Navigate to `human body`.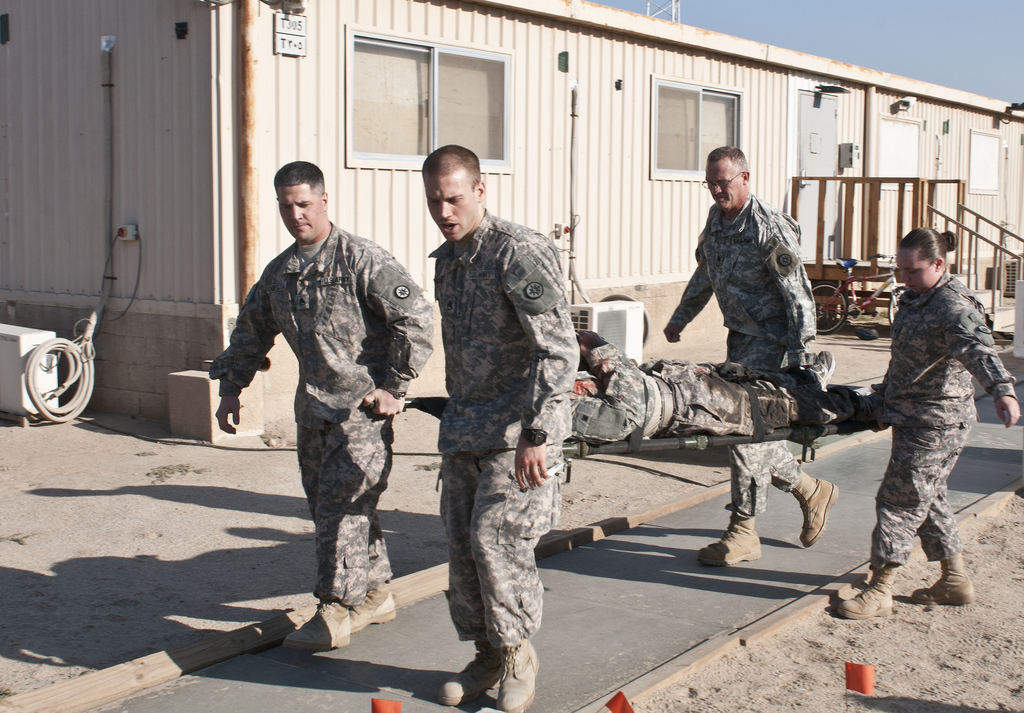
Navigation target: [left=836, top=216, right=1023, bottom=620].
